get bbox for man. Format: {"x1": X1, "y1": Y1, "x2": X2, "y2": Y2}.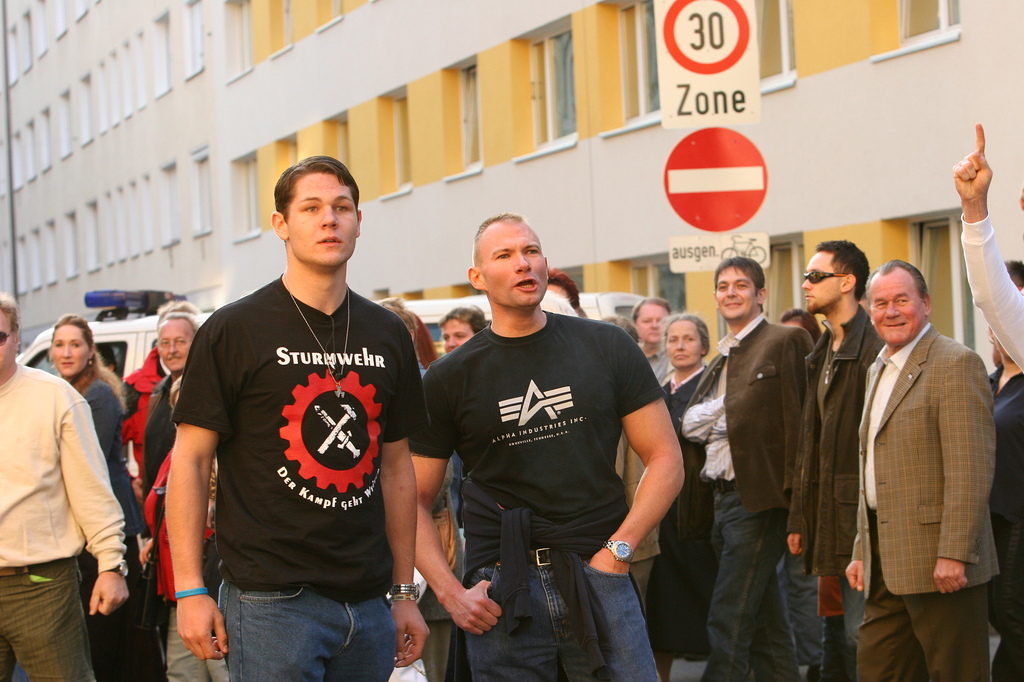
{"x1": 786, "y1": 235, "x2": 886, "y2": 681}.
